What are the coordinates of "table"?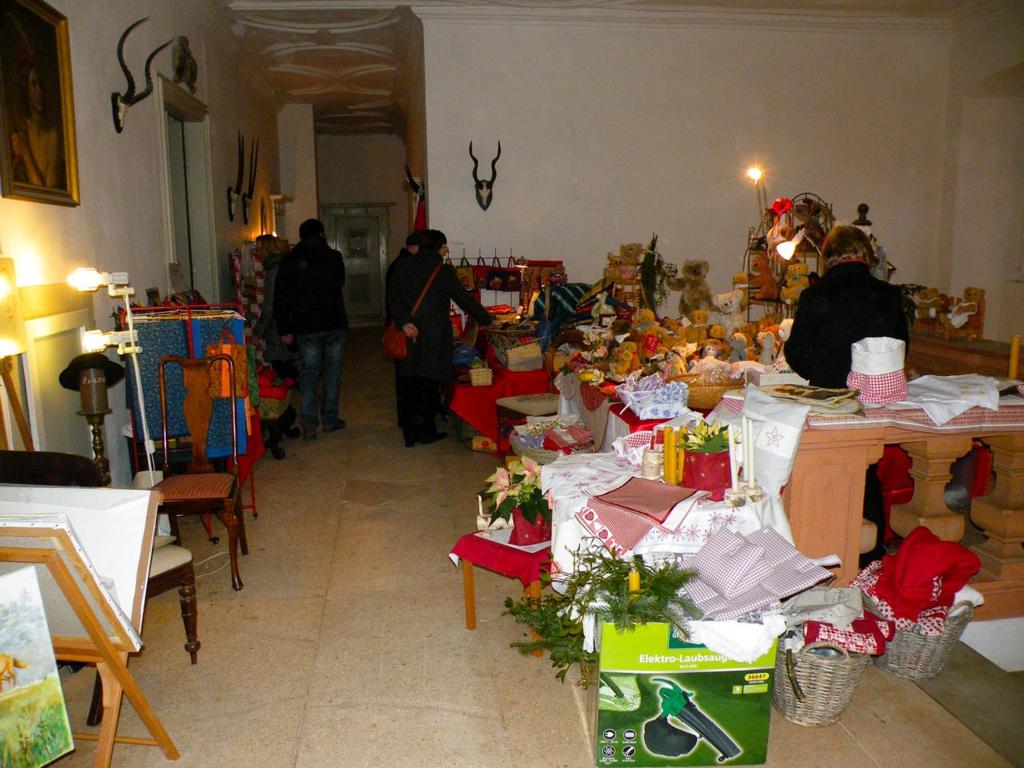
select_region(493, 391, 559, 453).
